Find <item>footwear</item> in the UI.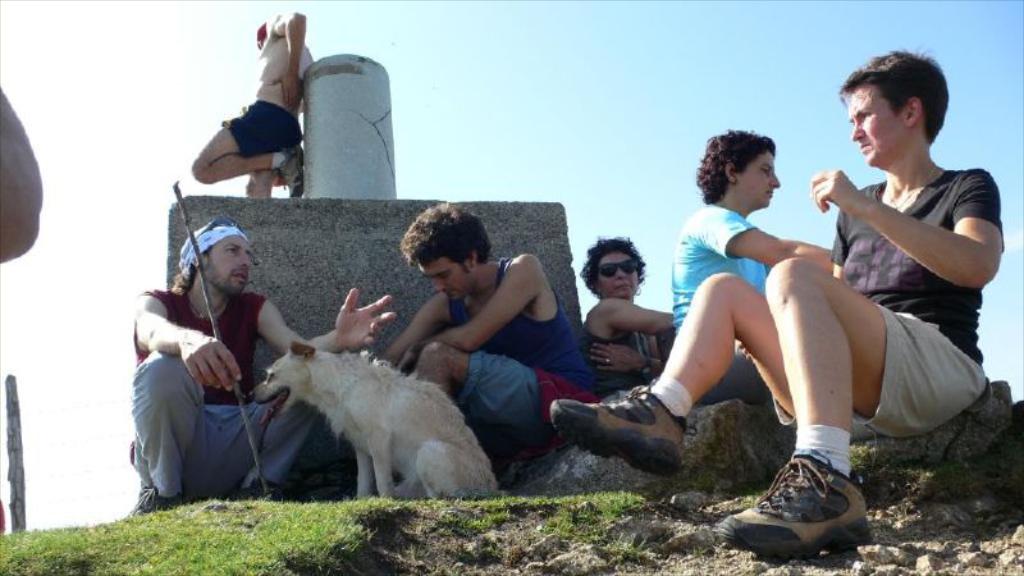
UI element at {"left": 129, "top": 484, "right": 166, "bottom": 517}.
